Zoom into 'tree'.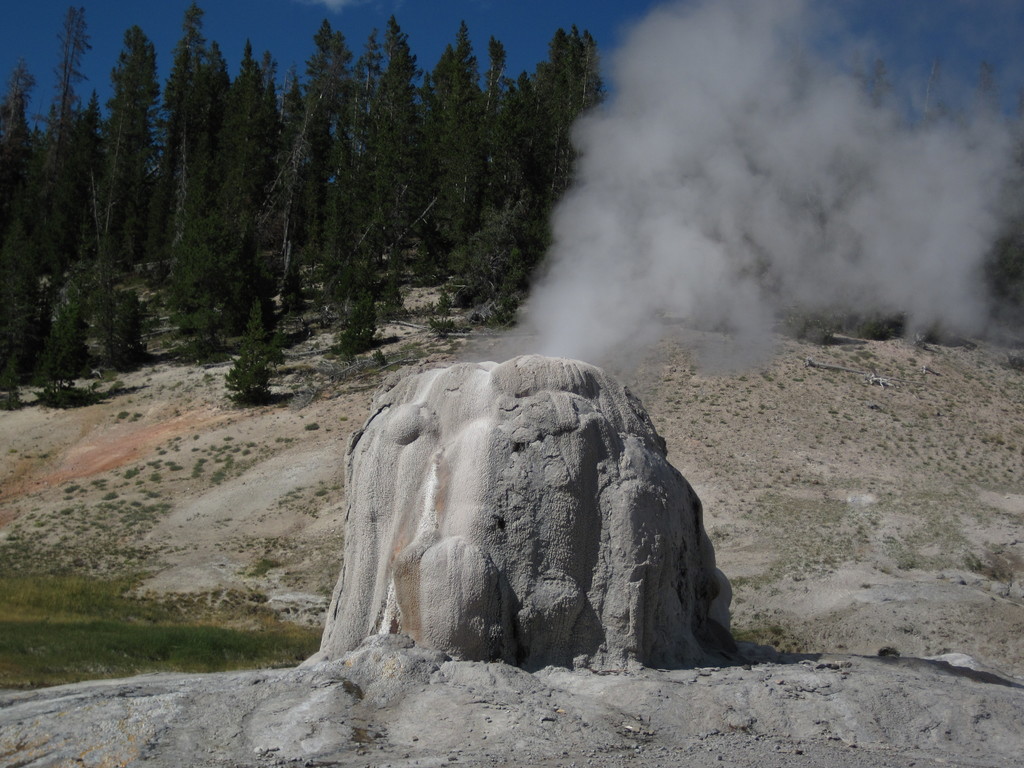
Zoom target: 399, 105, 444, 259.
